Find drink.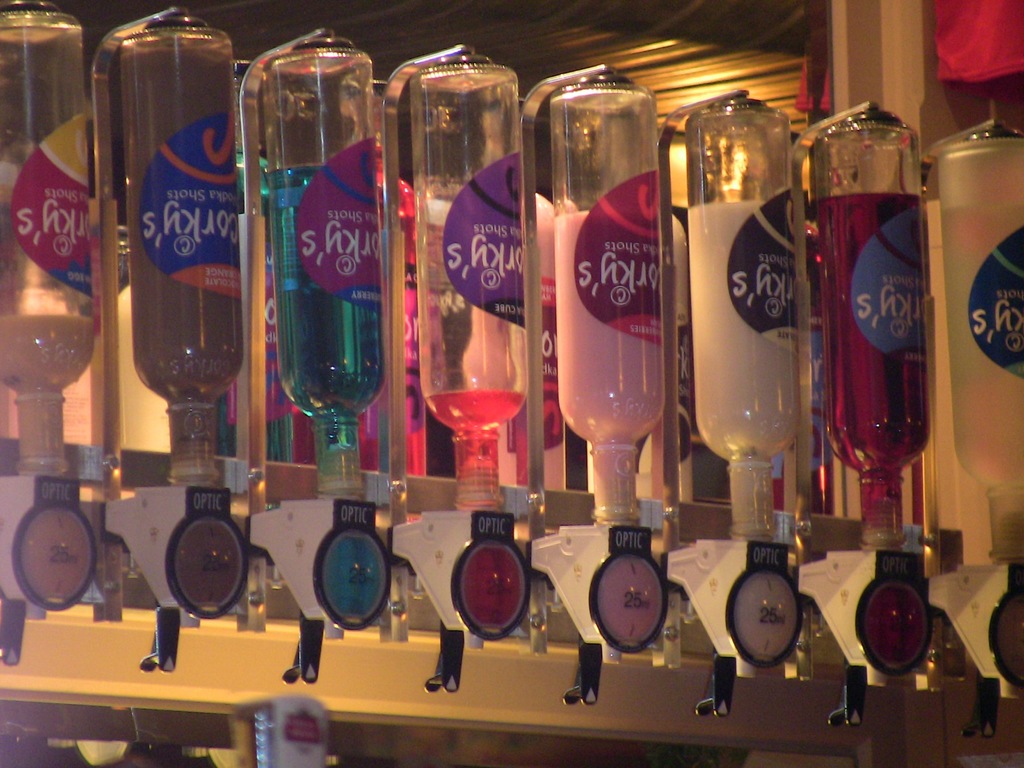
locate(468, 196, 566, 536).
